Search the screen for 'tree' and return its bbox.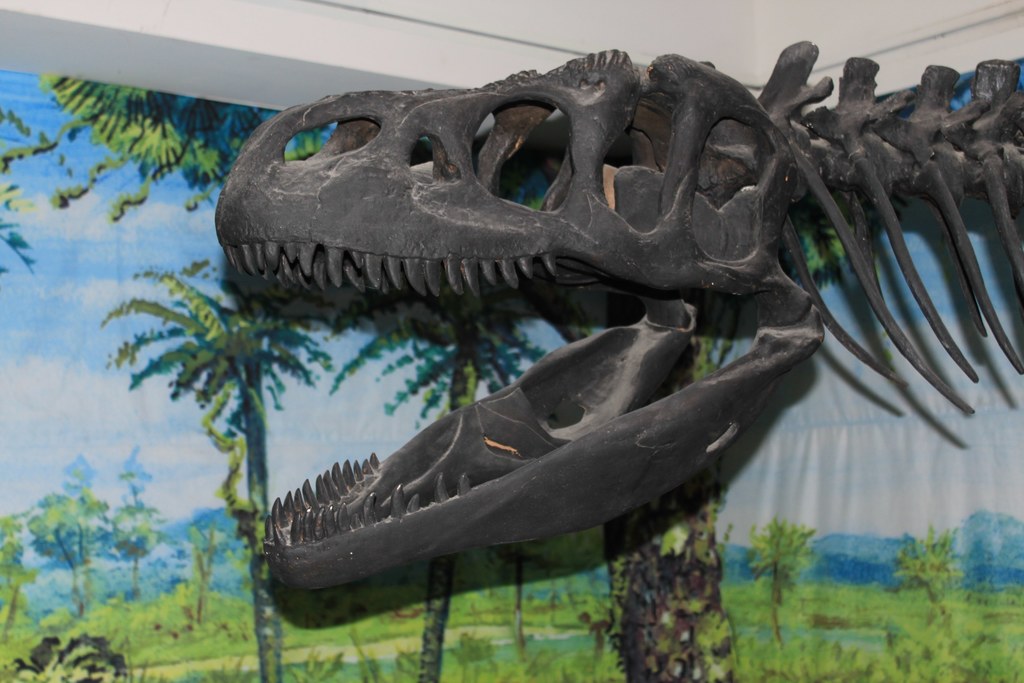
Found: Rect(99, 261, 335, 682).
